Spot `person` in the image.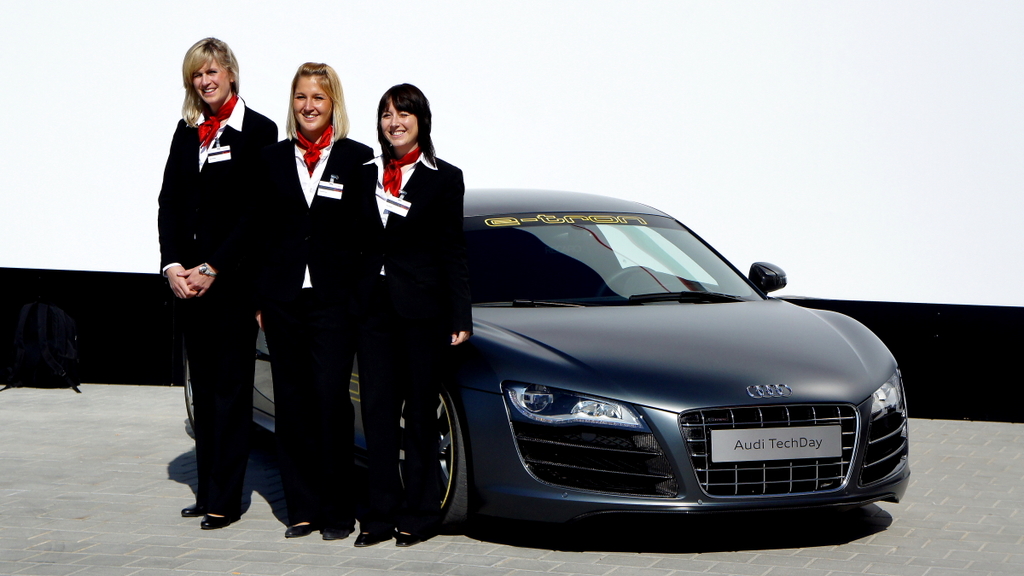
`person` found at <bbox>352, 80, 471, 550</bbox>.
